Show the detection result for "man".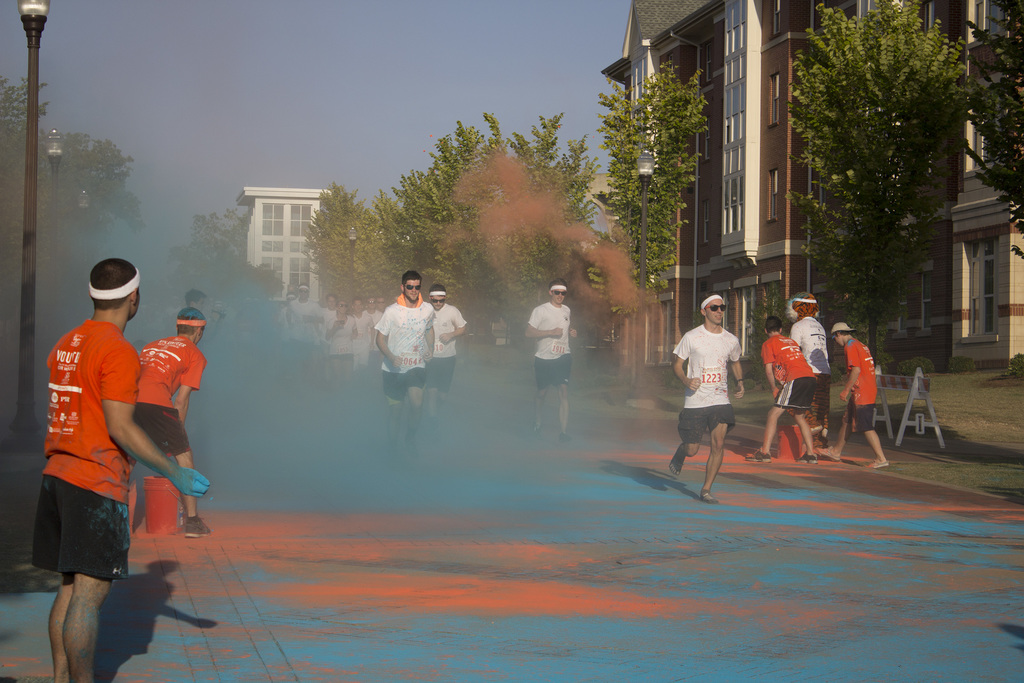
[521,278,577,436].
